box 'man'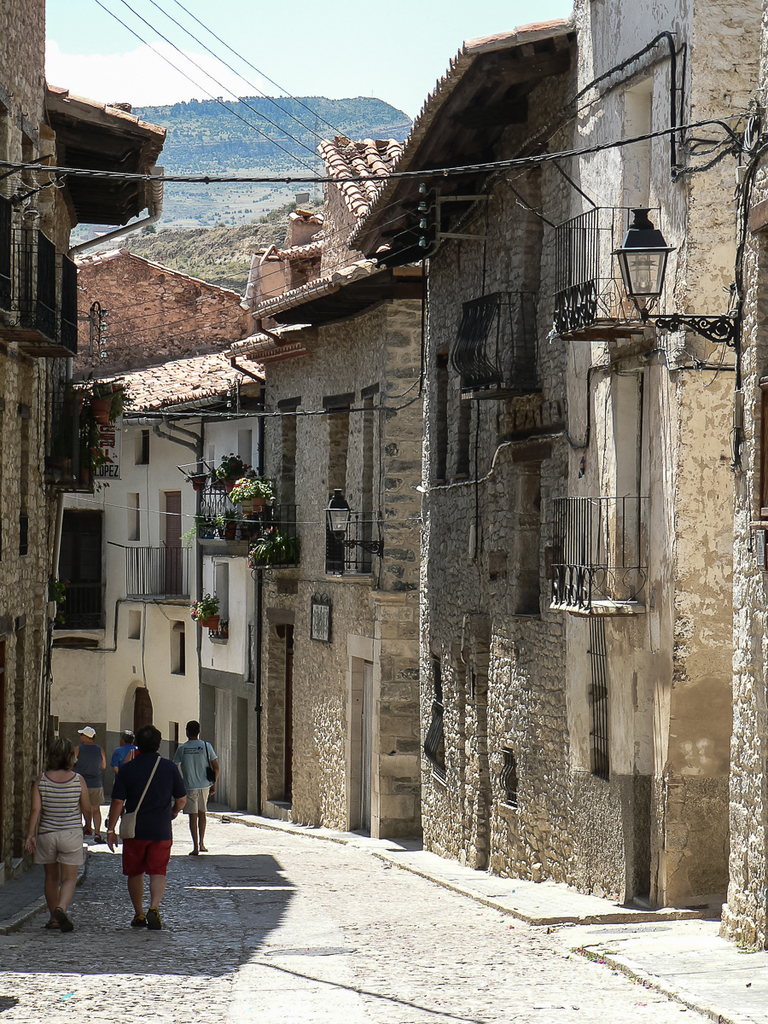
bbox=[105, 709, 192, 918]
